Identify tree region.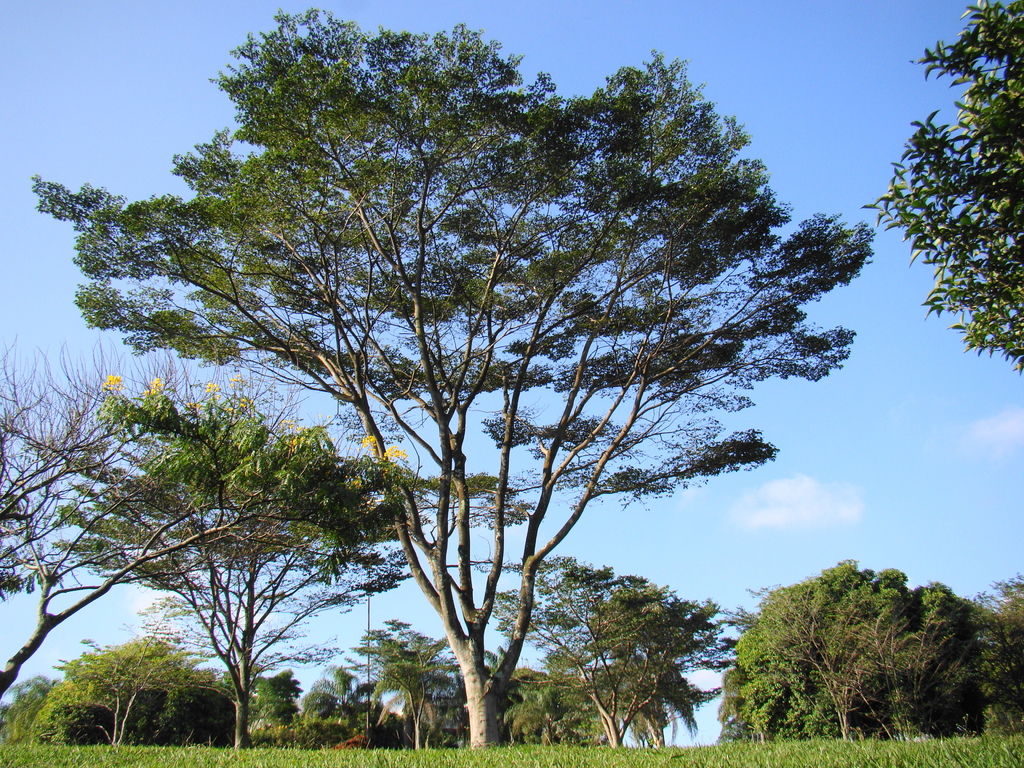
Region: {"left": 858, "top": 0, "right": 1023, "bottom": 377}.
